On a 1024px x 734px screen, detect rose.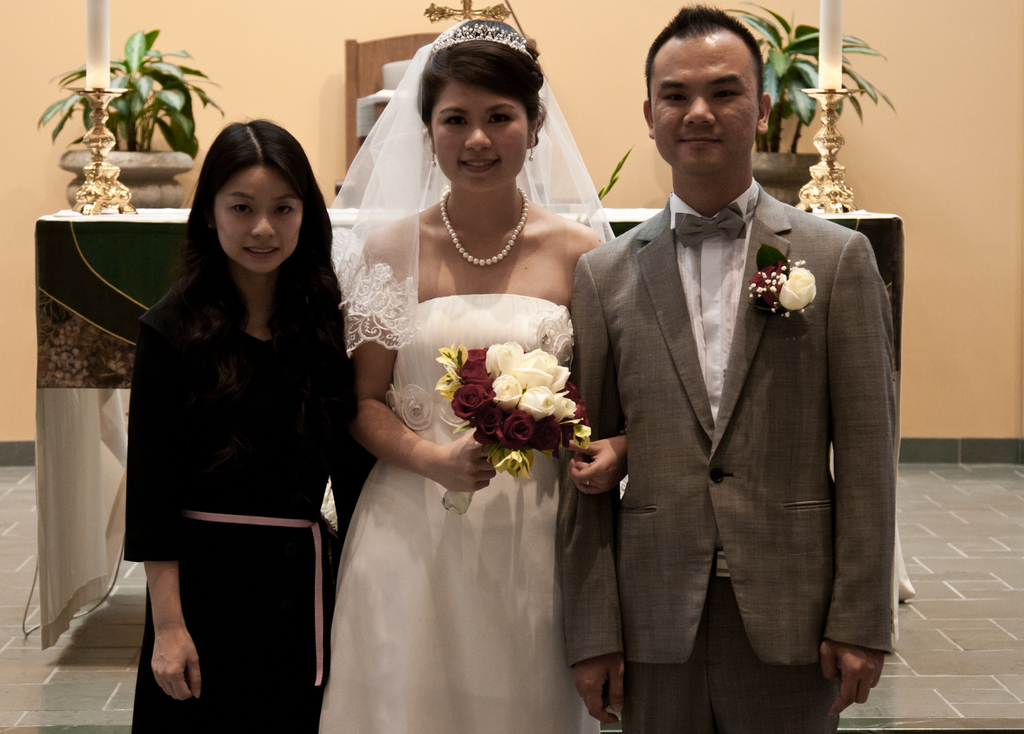
pyautogui.locateOnScreen(781, 266, 819, 308).
